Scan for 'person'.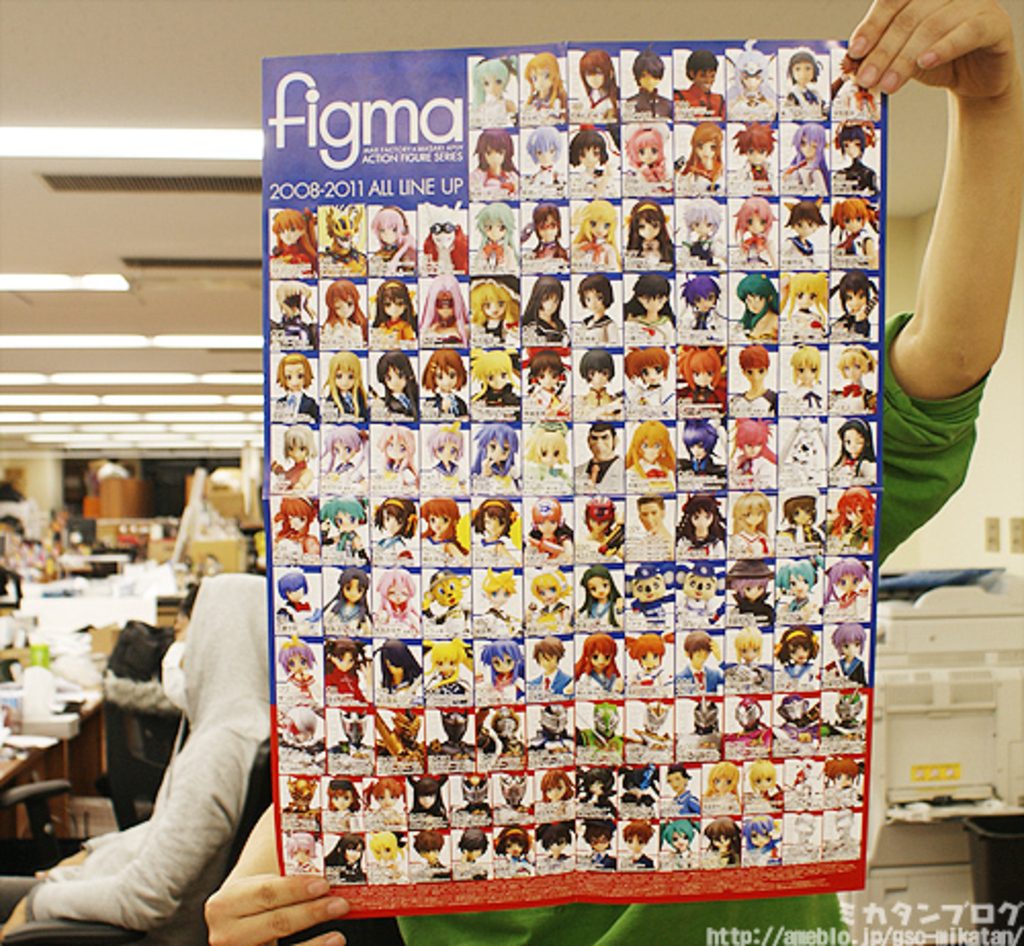
Scan result: [x1=571, y1=53, x2=614, y2=119].
